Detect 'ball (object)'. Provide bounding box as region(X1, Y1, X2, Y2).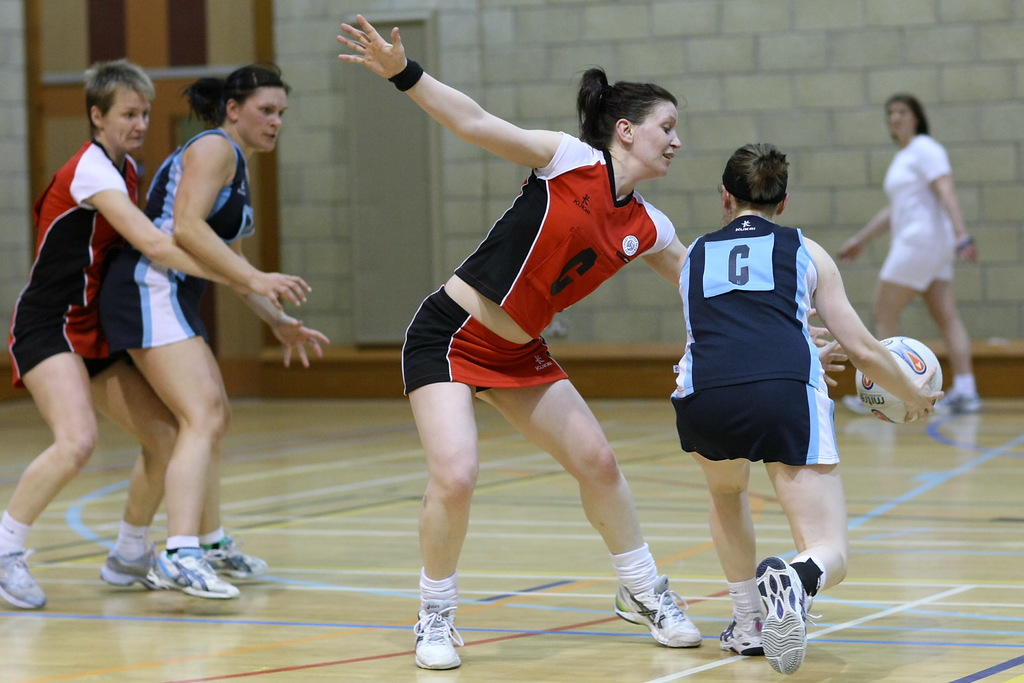
region(853, 339, 940, 424).
